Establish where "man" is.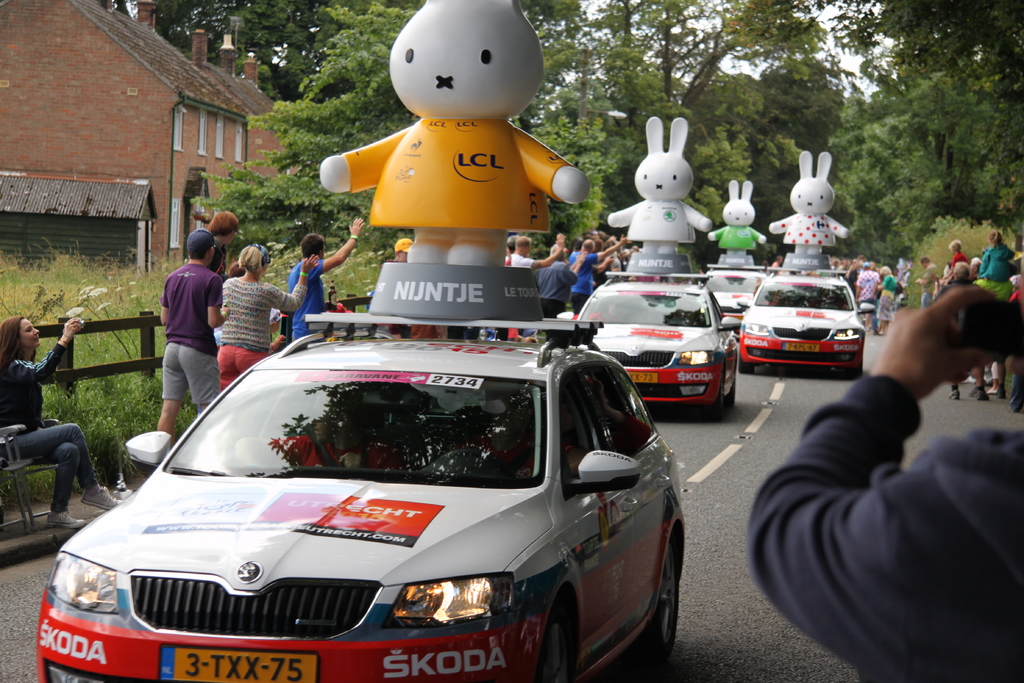
Established at [157, 224, 230, 445].
